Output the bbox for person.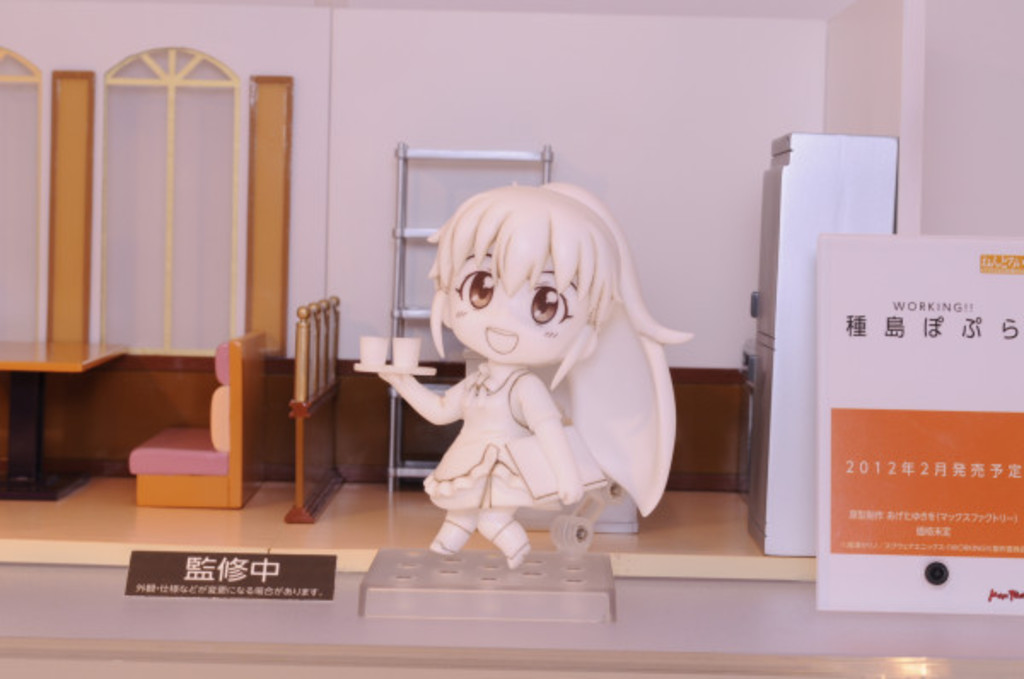
372:184:700:575.
